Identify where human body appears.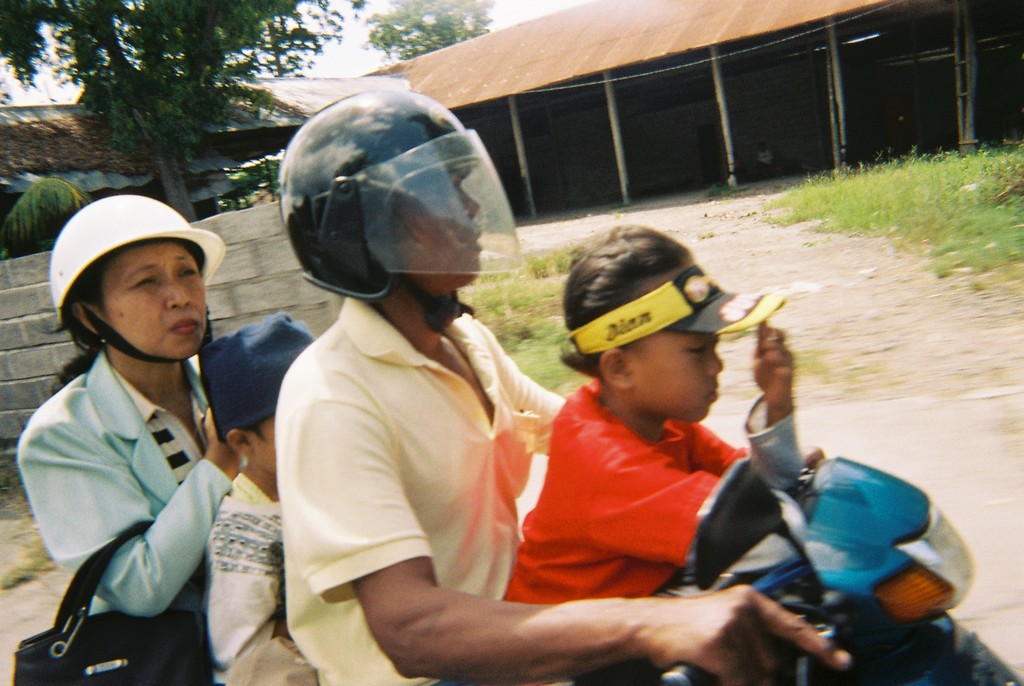
Appears at bbox=(193, 307, 321, 685).
